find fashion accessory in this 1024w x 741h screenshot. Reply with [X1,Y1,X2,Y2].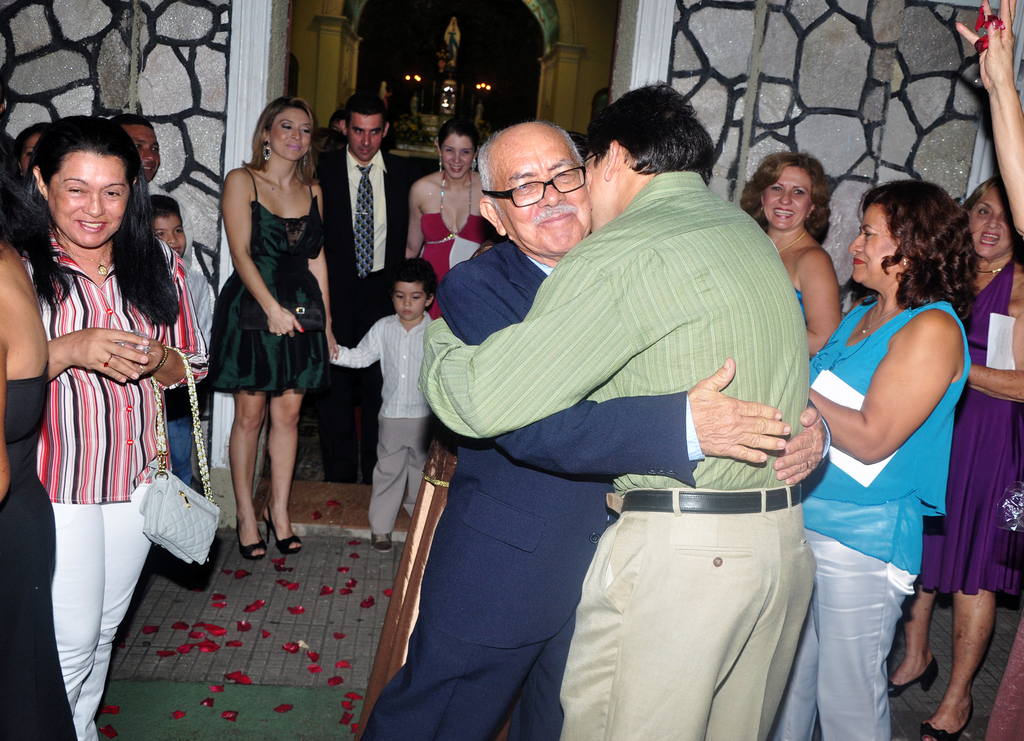
[236,527,268,560].
